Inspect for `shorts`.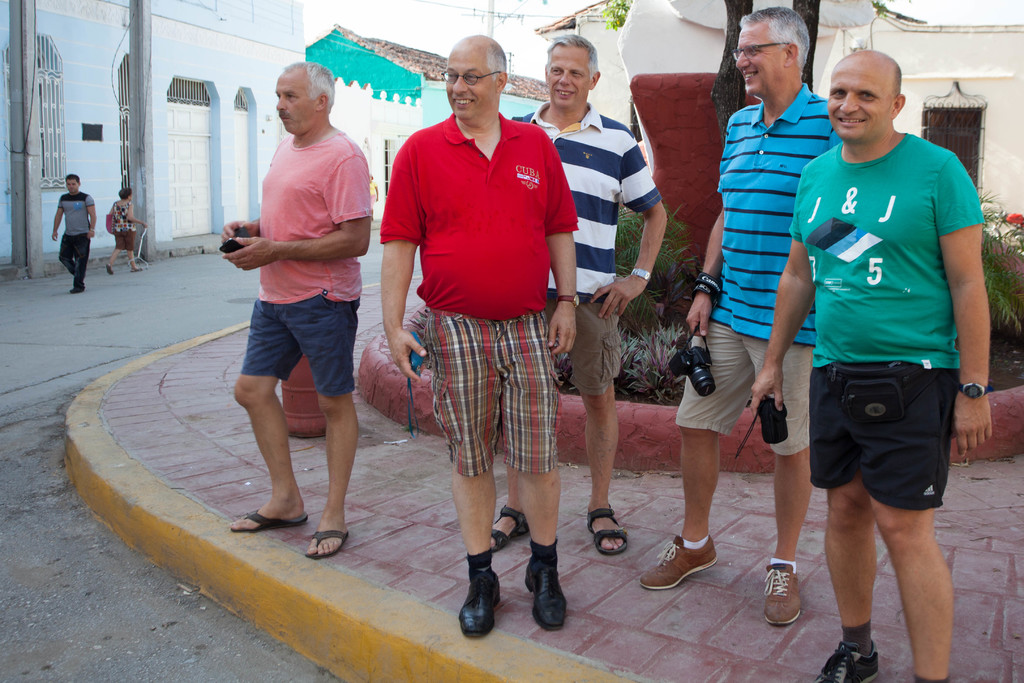
Inspection: rect(114, 231, 135, 251).
